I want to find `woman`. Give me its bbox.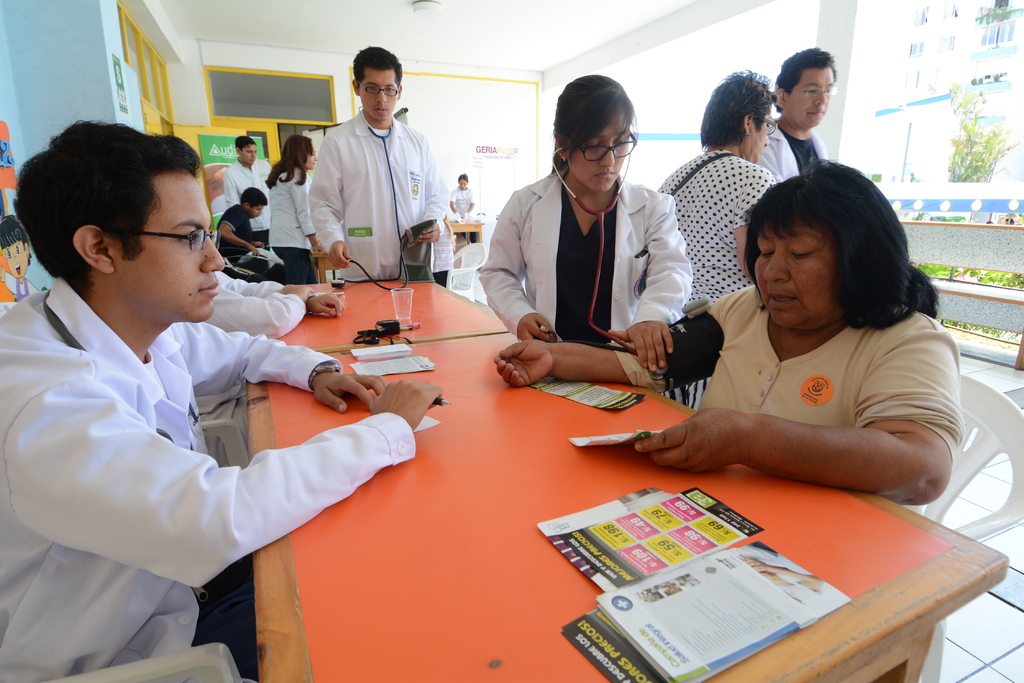
crop(657, 68, 777, 305).
